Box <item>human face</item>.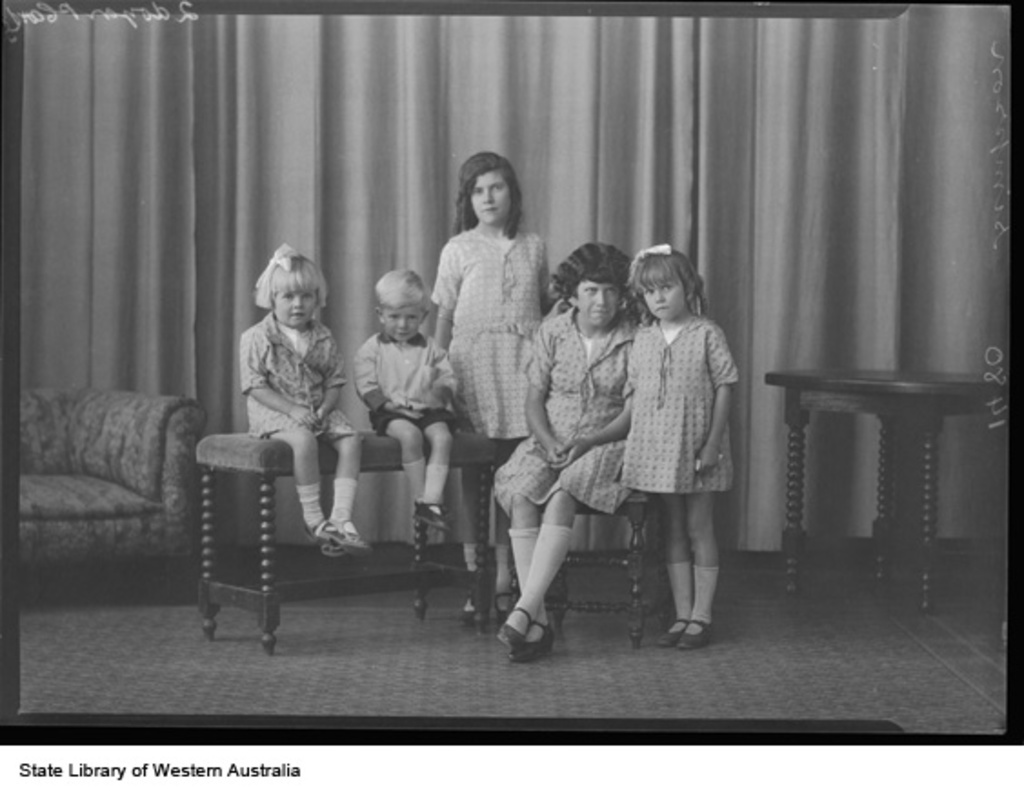
x1=464 y1=167 x2=513 y2=222.
